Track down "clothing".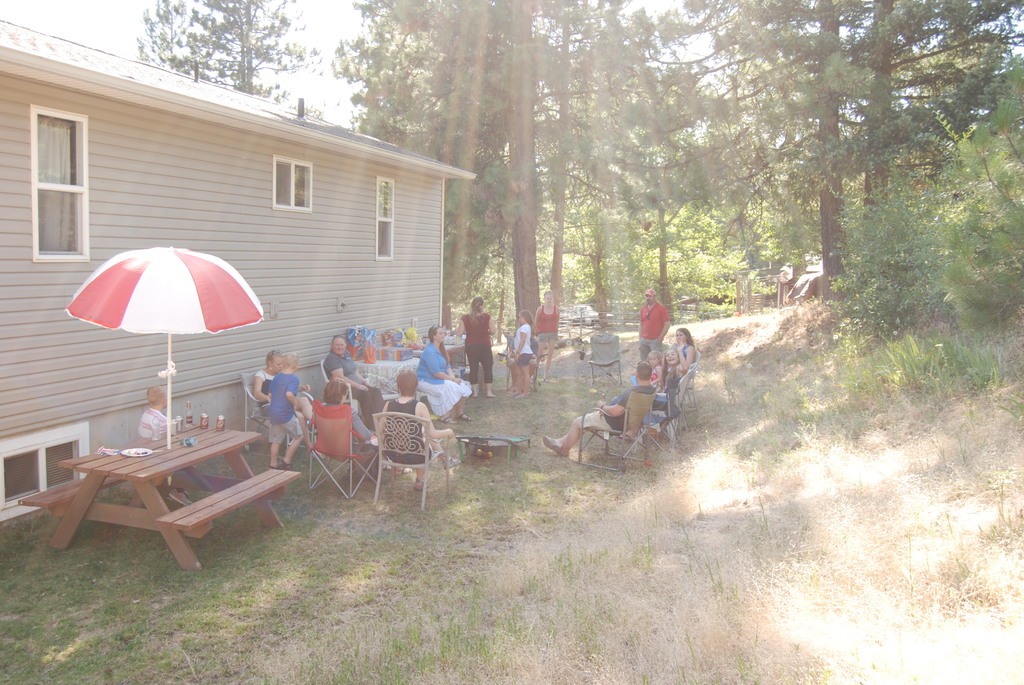
Tracked to region(318, 351, 381, 427).
